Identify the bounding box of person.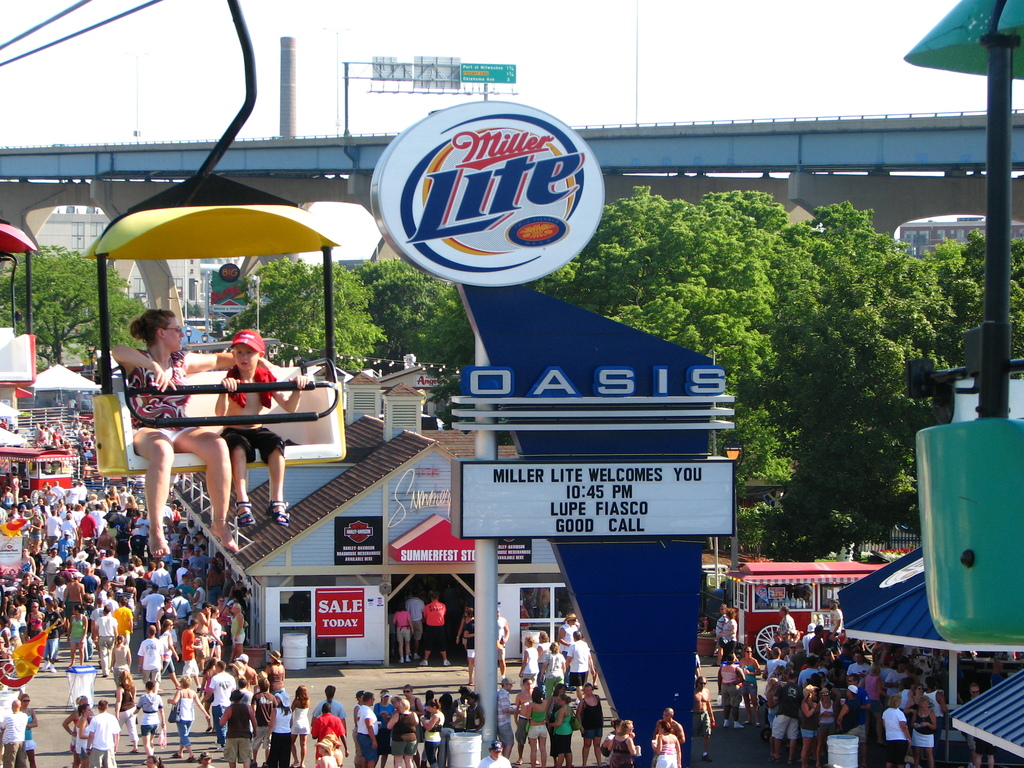
(x1=516, y1=633, x2=543, y2=694).
